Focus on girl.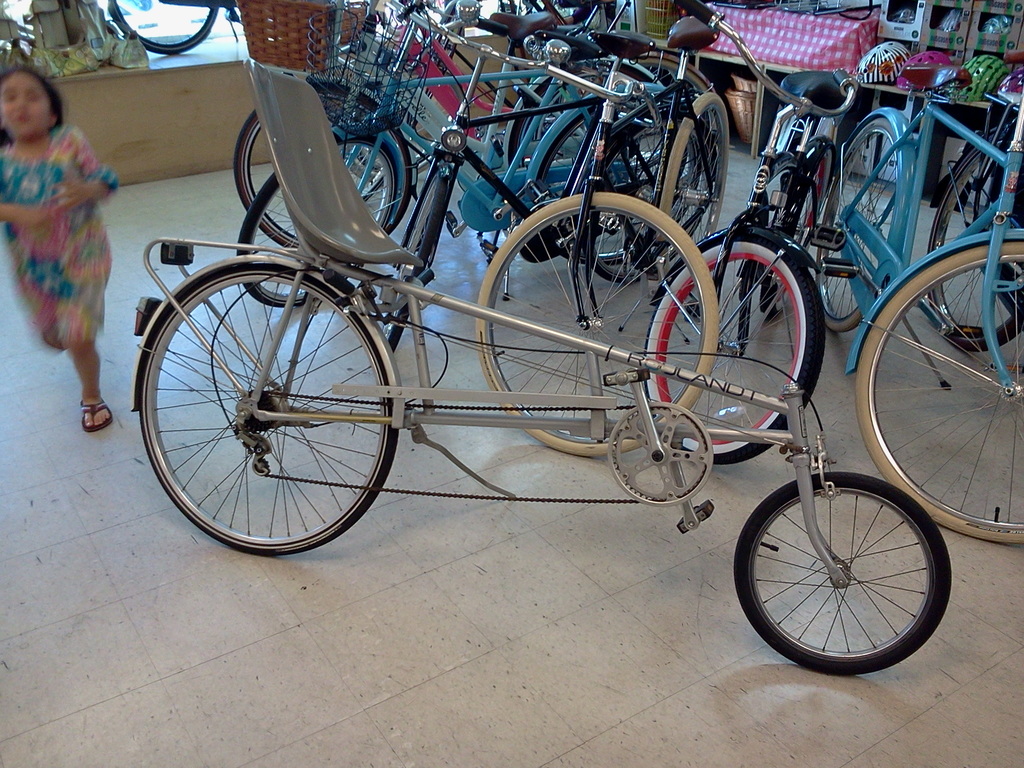
Focused at {"left": 0, "top": 62, "right": 123, "bottom": 436}.
